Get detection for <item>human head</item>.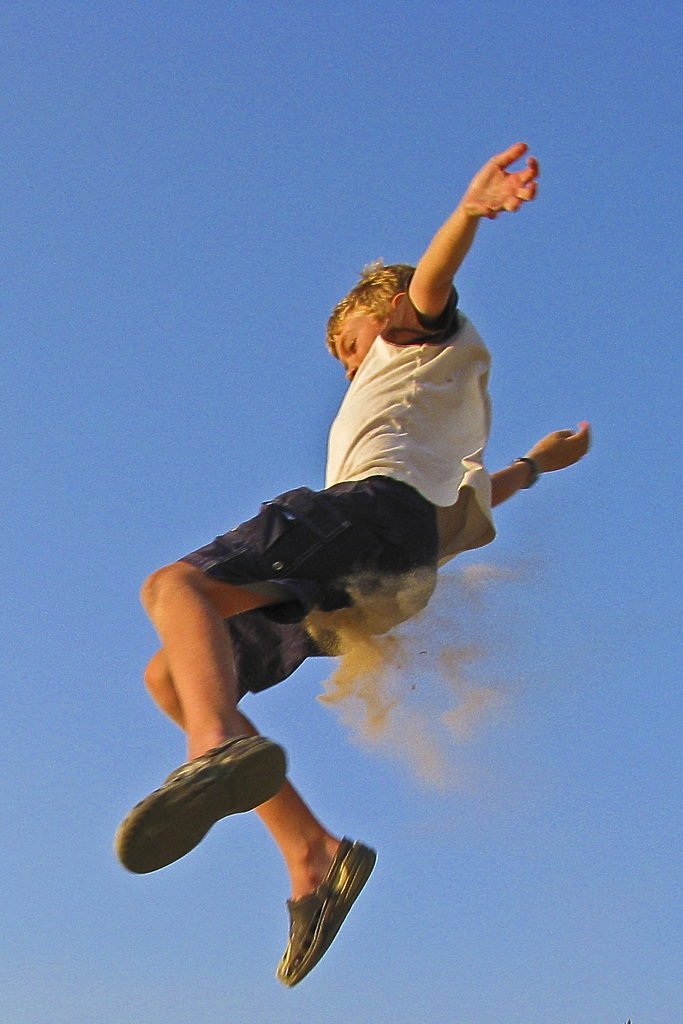
Detection: {"x1": 328, "y1": 273, "x2": 408, "y2": 363}.
